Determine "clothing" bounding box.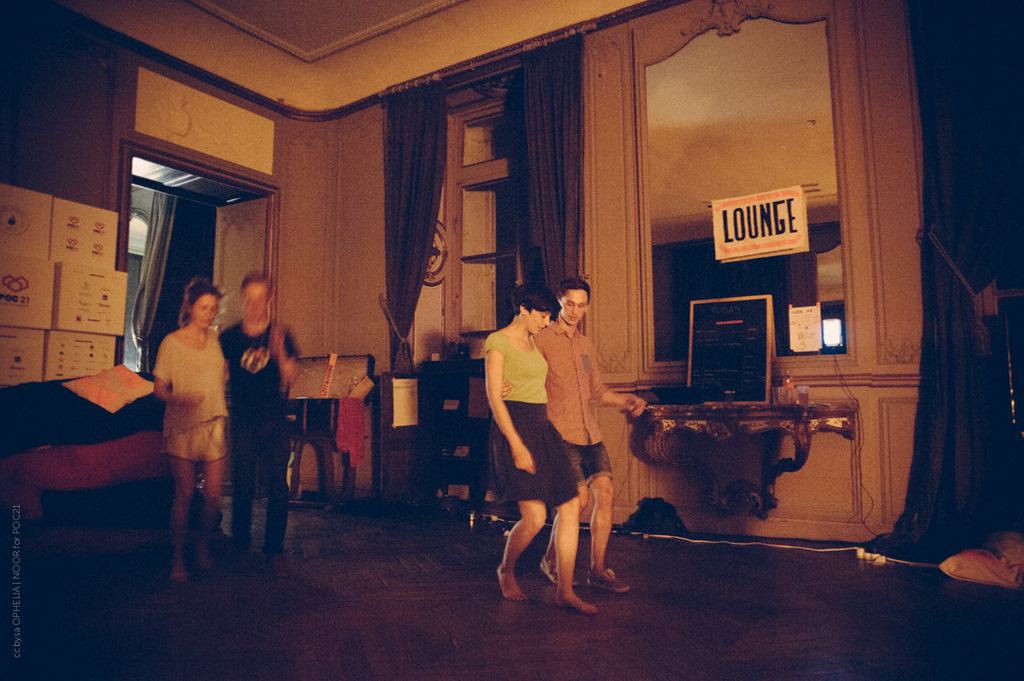
Determined: left=155, top=319, right=259, bottom=472.
